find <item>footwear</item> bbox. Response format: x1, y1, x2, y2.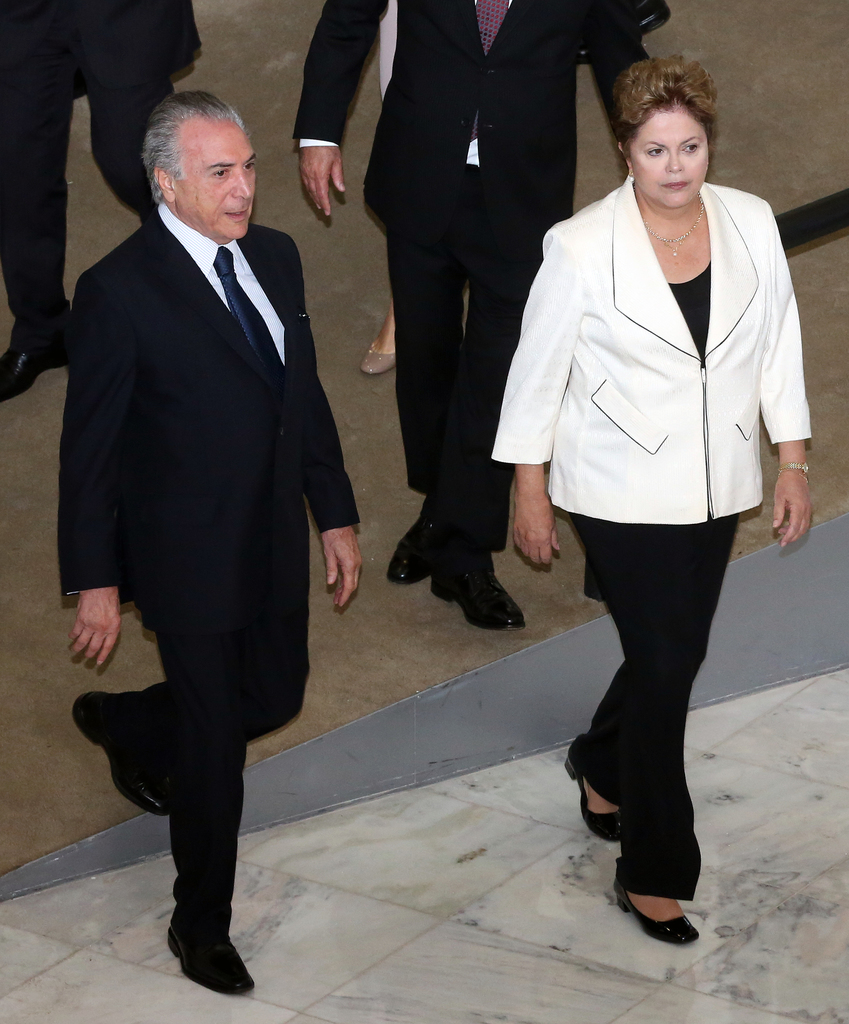
563, 744, 633, 840.
